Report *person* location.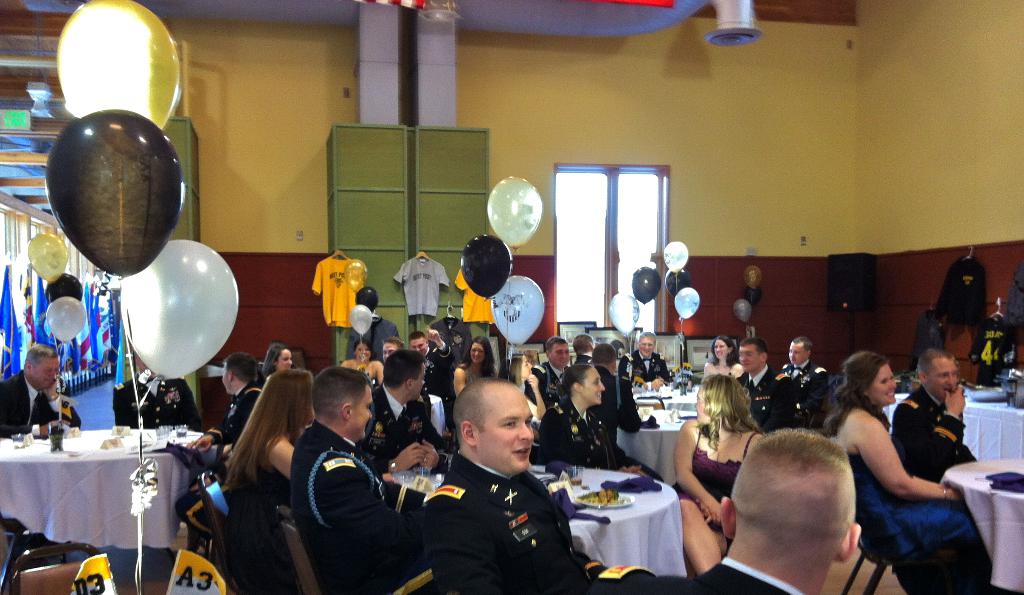
Report: crop(889, 350, 976, 476).
